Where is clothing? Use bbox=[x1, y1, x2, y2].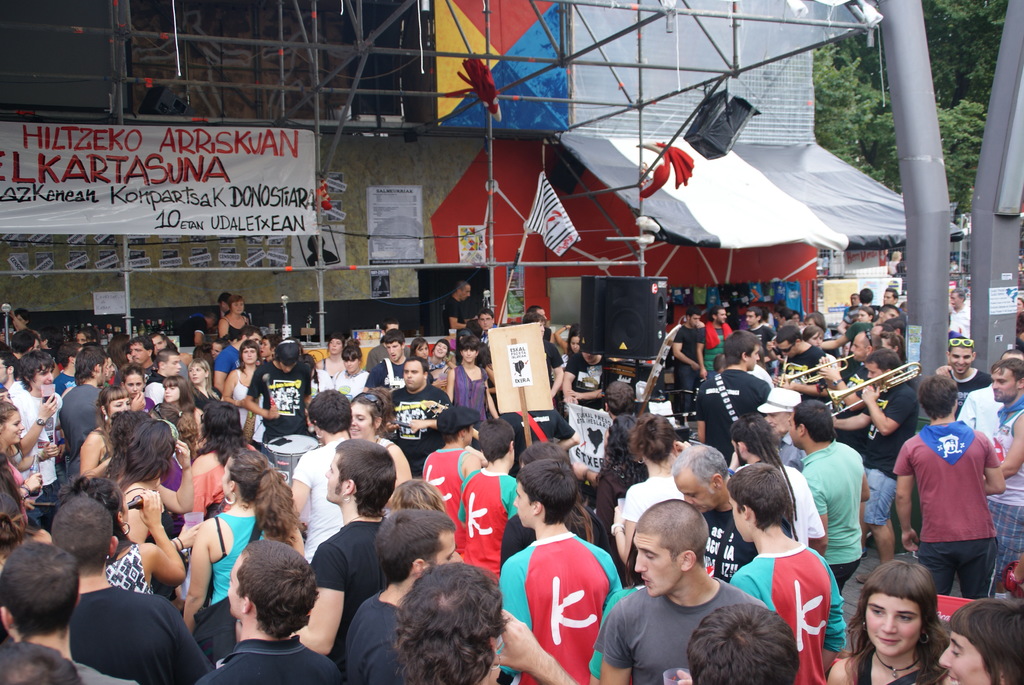
bbox=[365, 358, 407, 397].
